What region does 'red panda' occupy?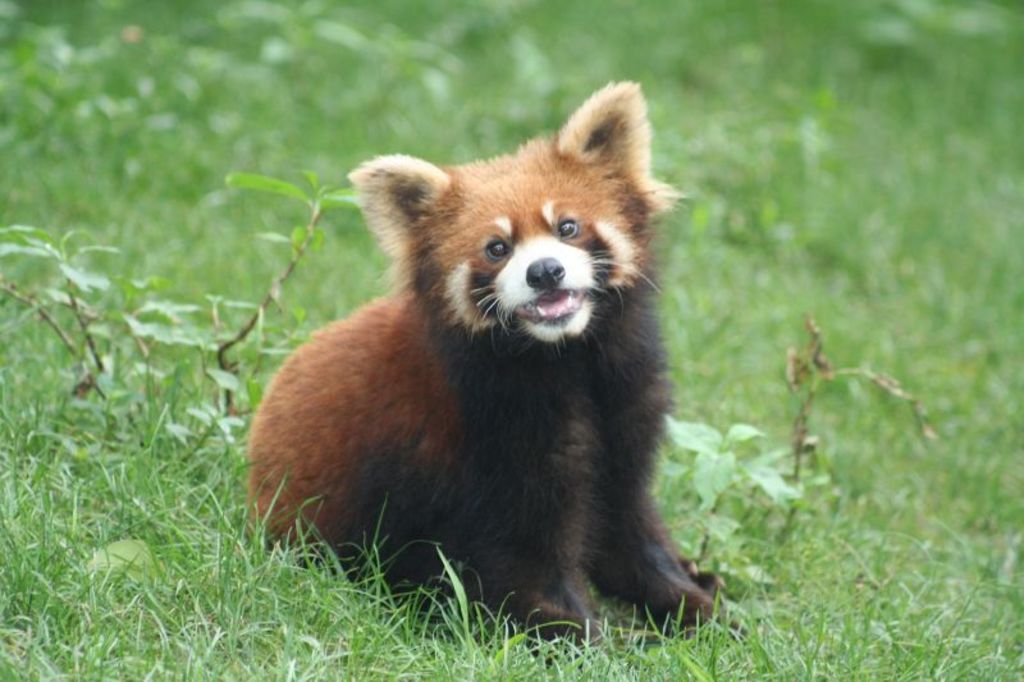
[248,79,731,658].
